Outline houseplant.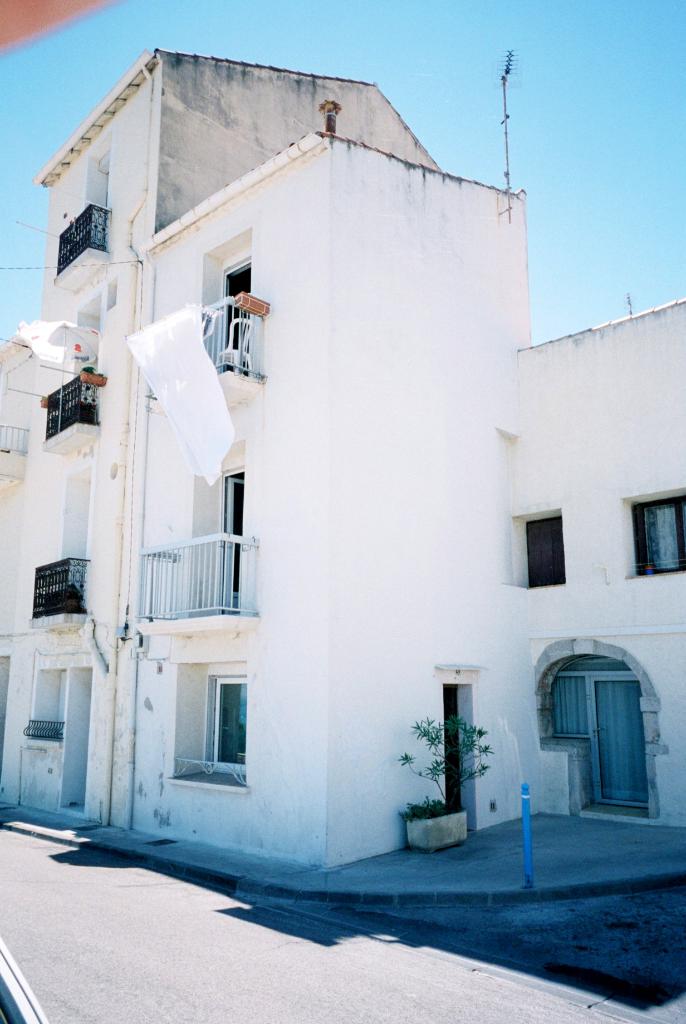
Outline: [399, 715, 500, 853].
